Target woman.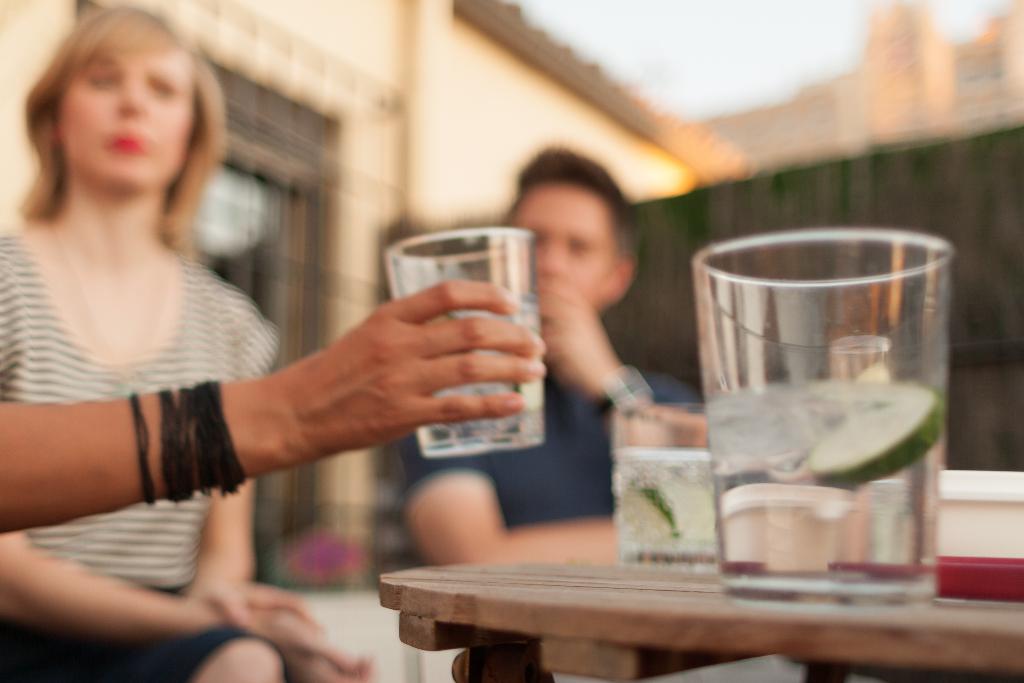
Target region: (19, 48, 495, 647).
